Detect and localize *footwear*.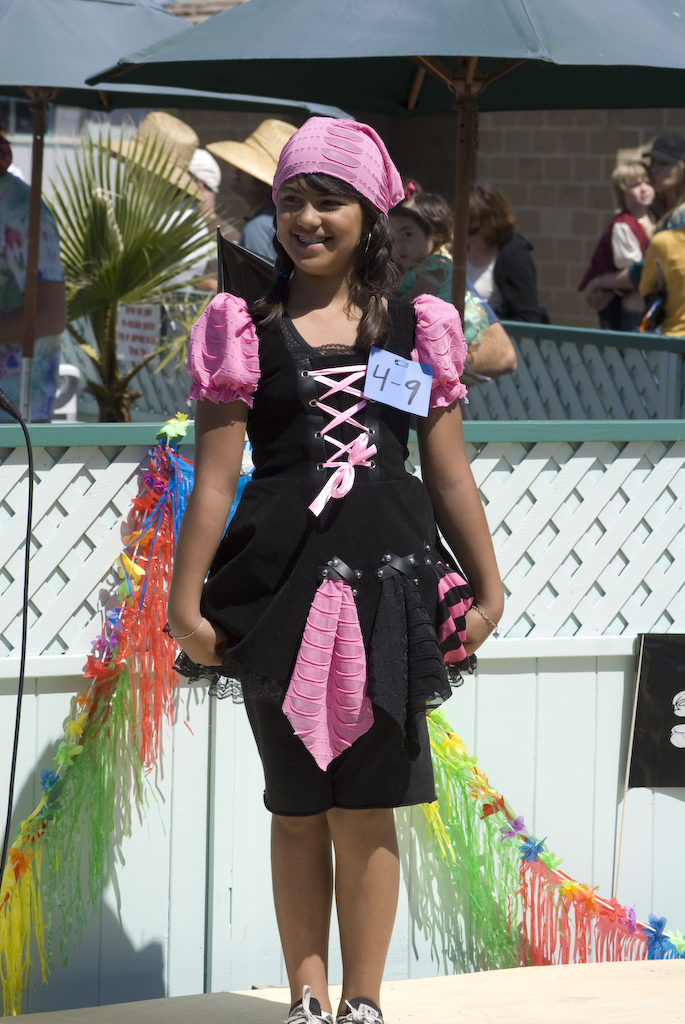
Localized at (327,989,383,1023).
